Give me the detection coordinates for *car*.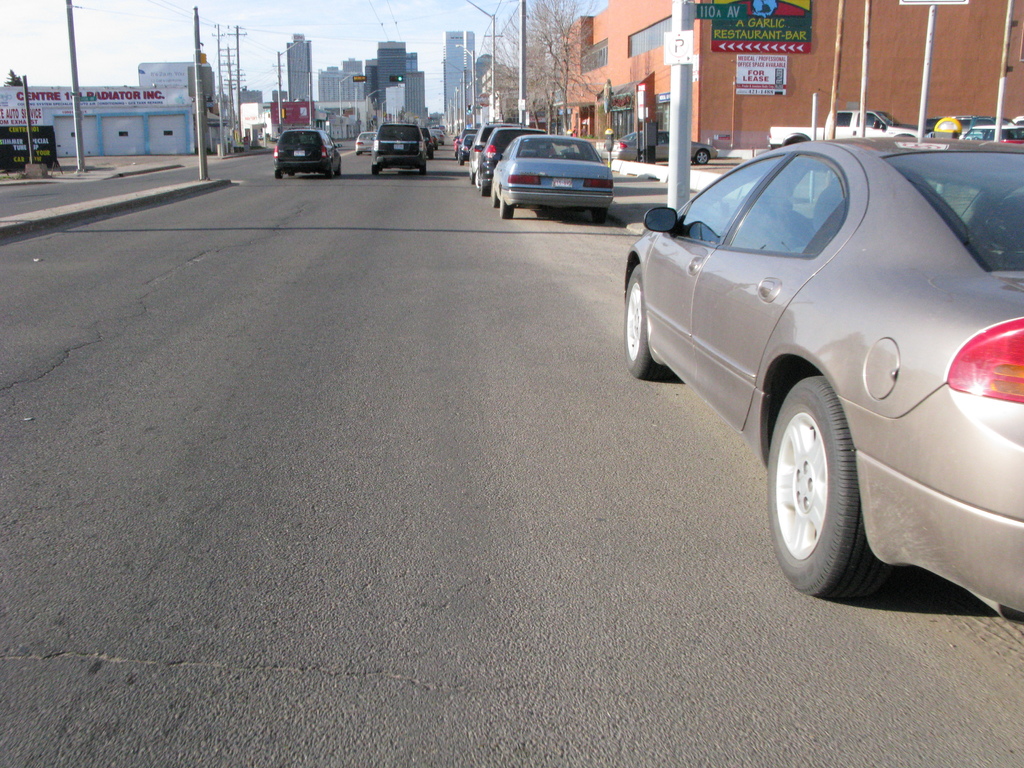
472, 131, 516, 183.
